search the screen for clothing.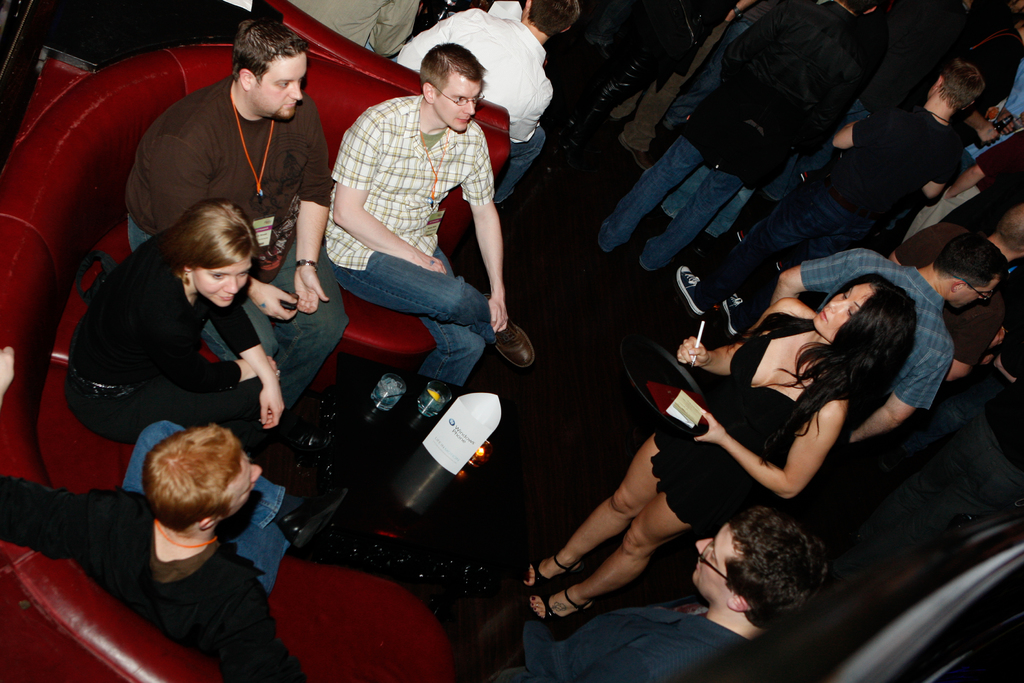
Found at bbox=(700, 104, 967, 333).
